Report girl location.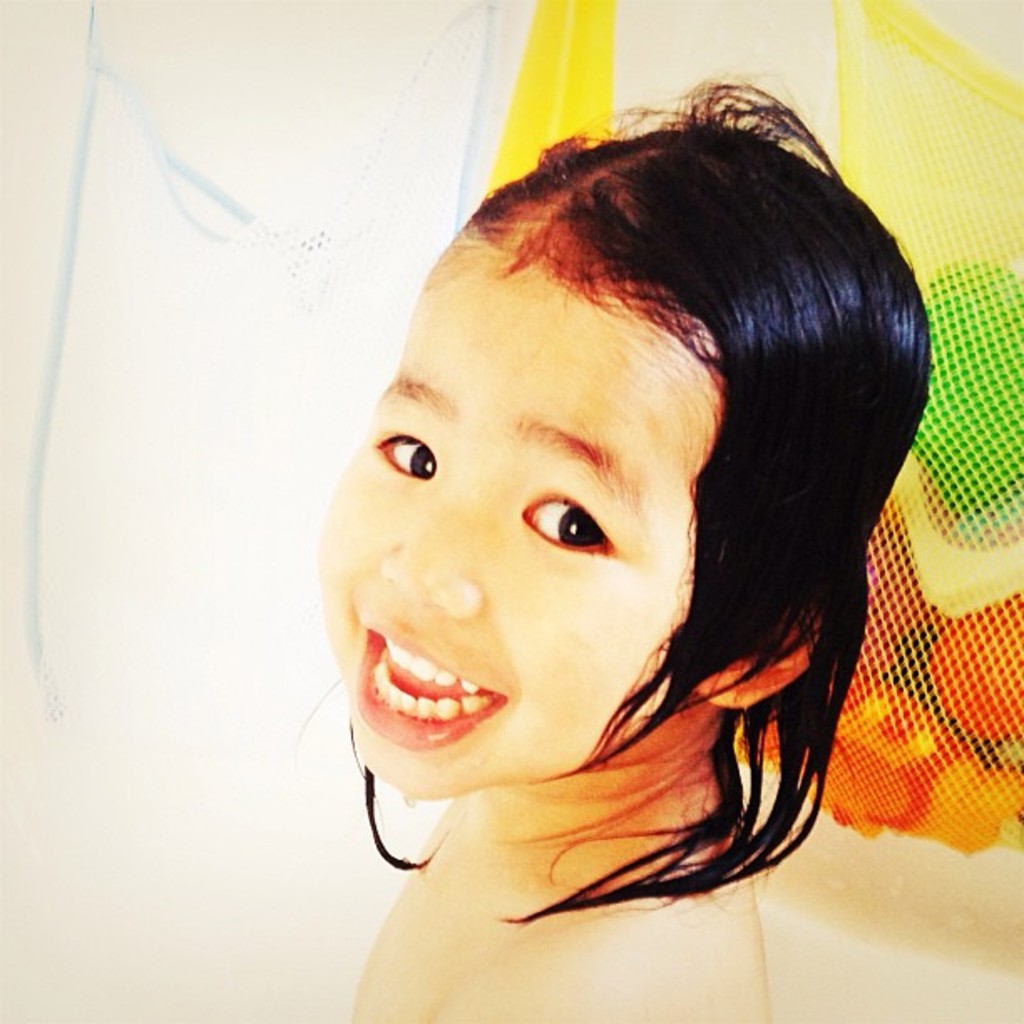
Report: (311,80,930,1022).
